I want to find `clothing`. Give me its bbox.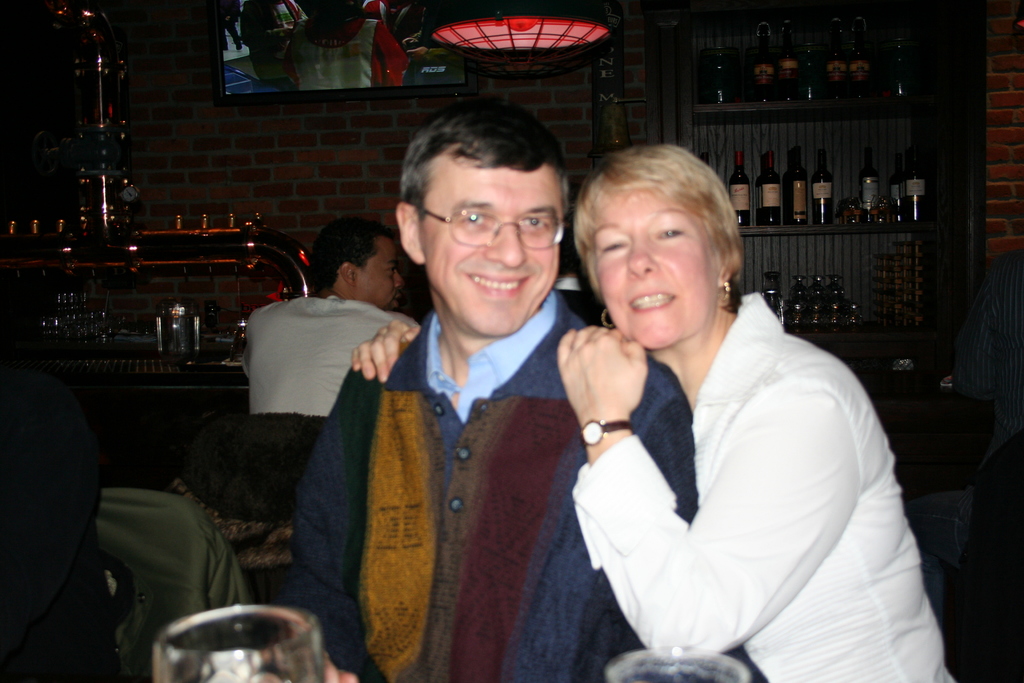
l=103, t=485, r=243, b=679.
